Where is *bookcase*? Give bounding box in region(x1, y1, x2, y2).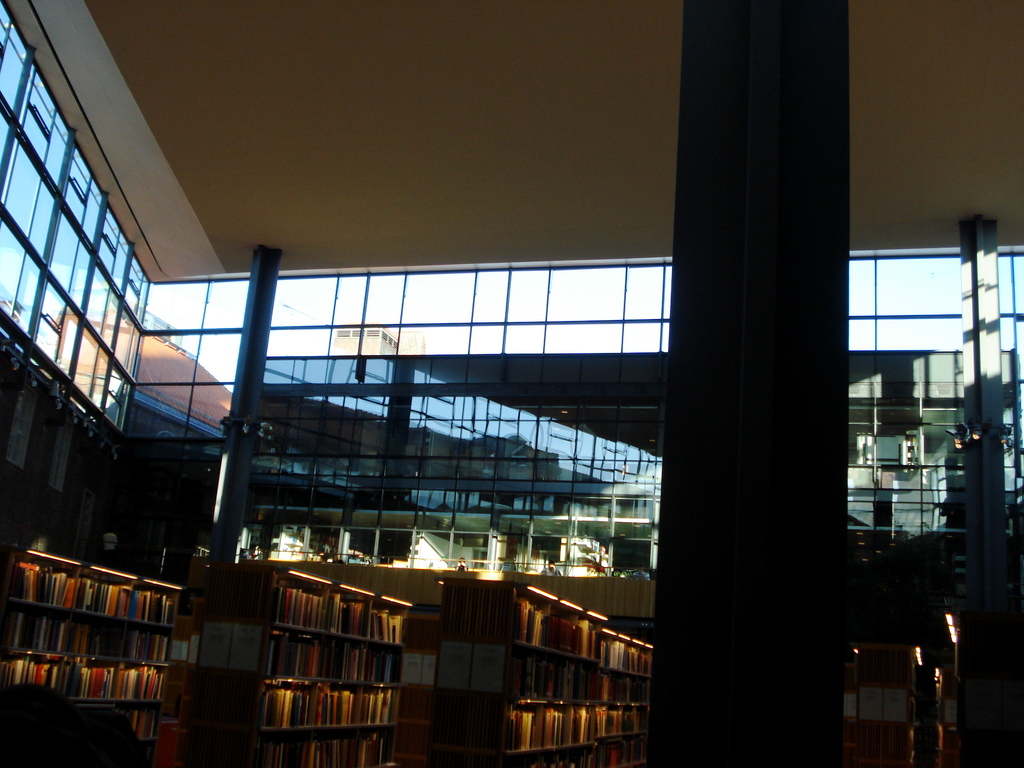
region(403, 575, 654, 767).
